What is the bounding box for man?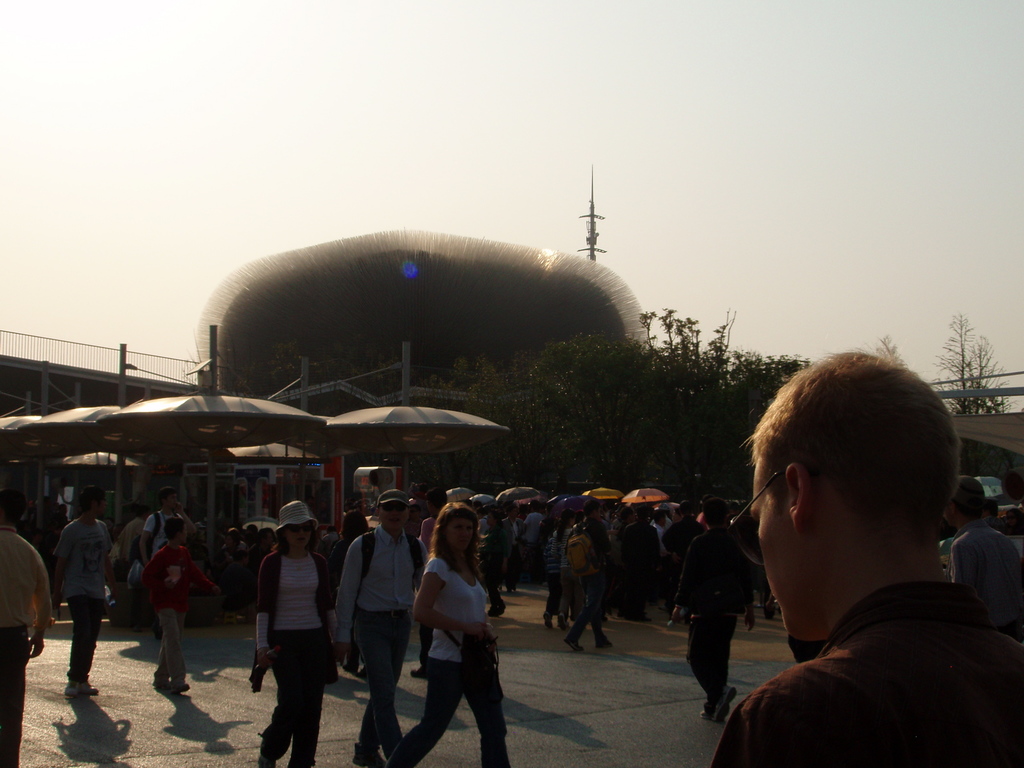
box=[0, 491, 55, 767].
